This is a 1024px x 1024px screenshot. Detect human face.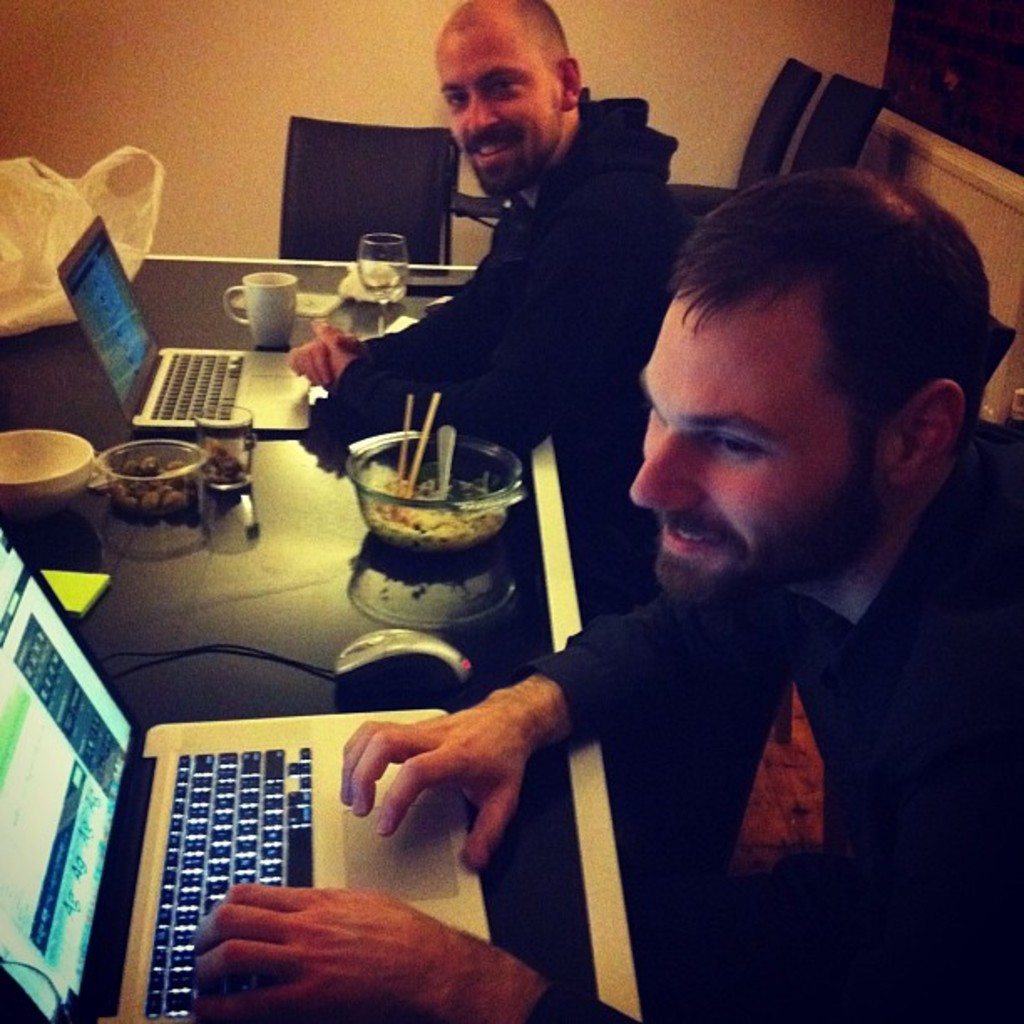
{"left": 629, "top": 305, "right": 858, "bottom": 586}.
